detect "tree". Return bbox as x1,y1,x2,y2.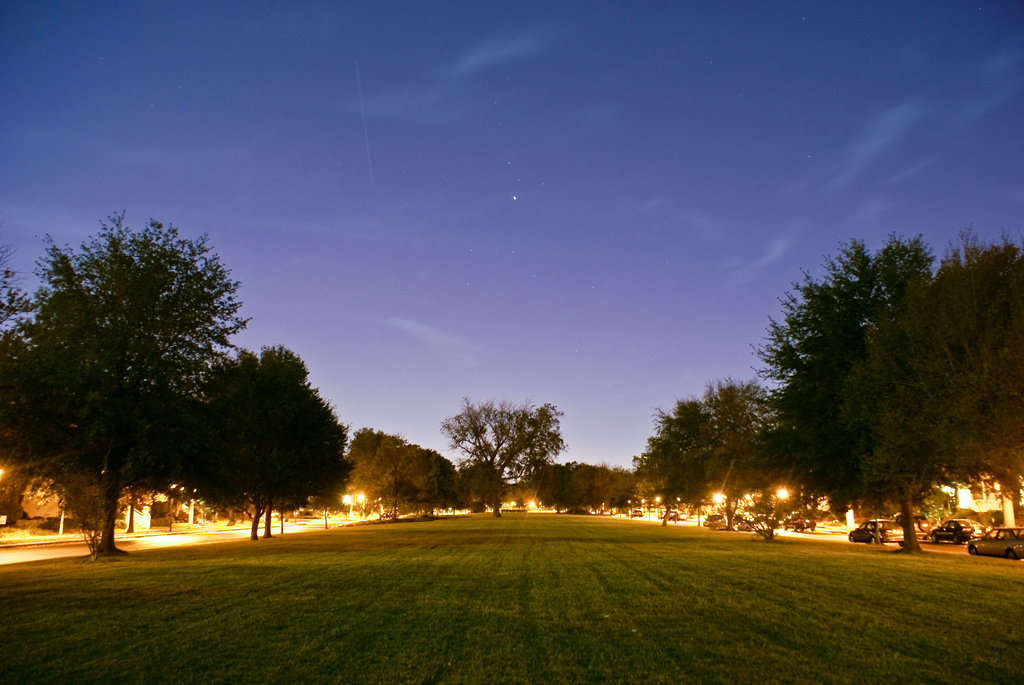
175,341,324,562.
